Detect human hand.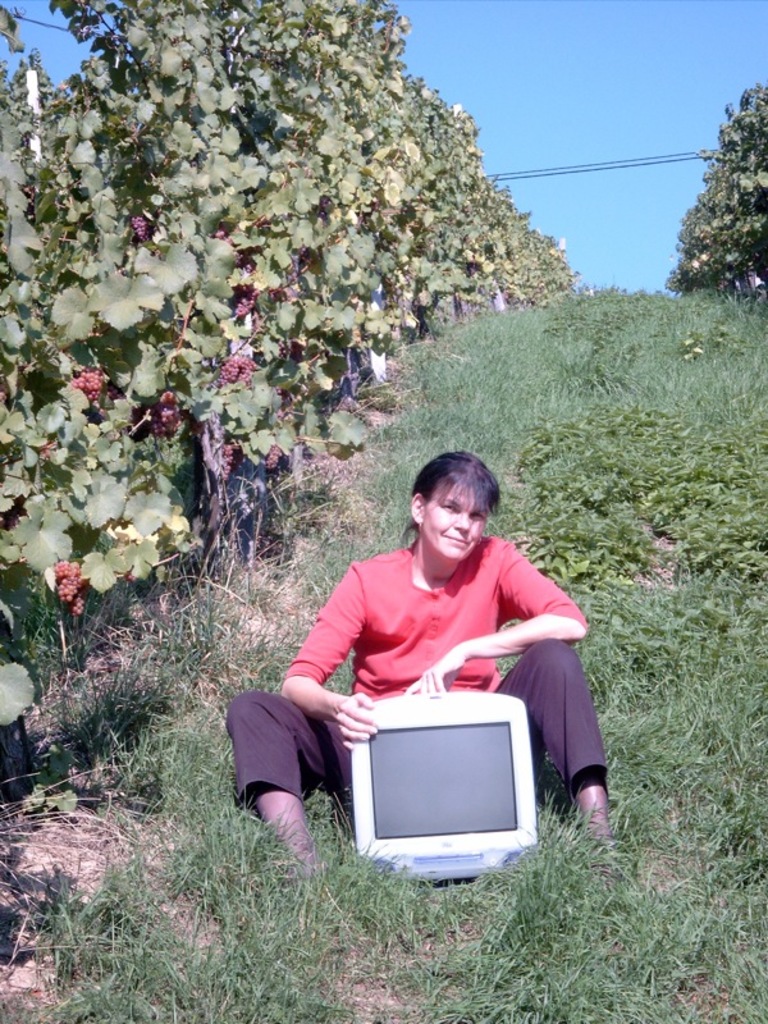
Detected at bbox=[310, 678, 390, 765].
